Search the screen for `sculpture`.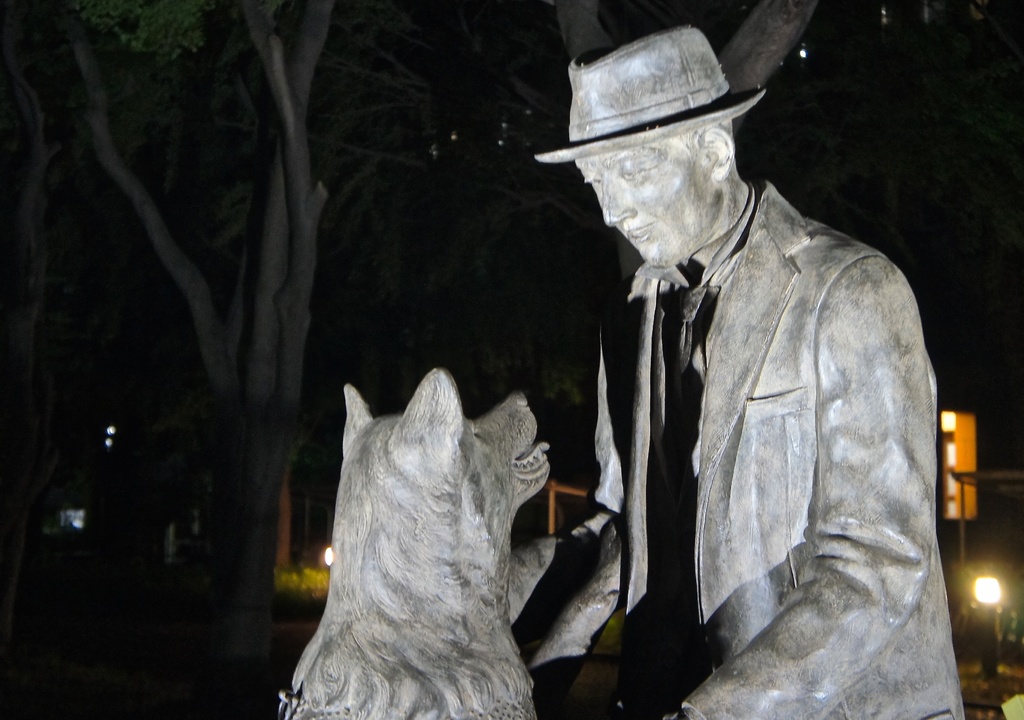
Found at (275,327,664,719).
